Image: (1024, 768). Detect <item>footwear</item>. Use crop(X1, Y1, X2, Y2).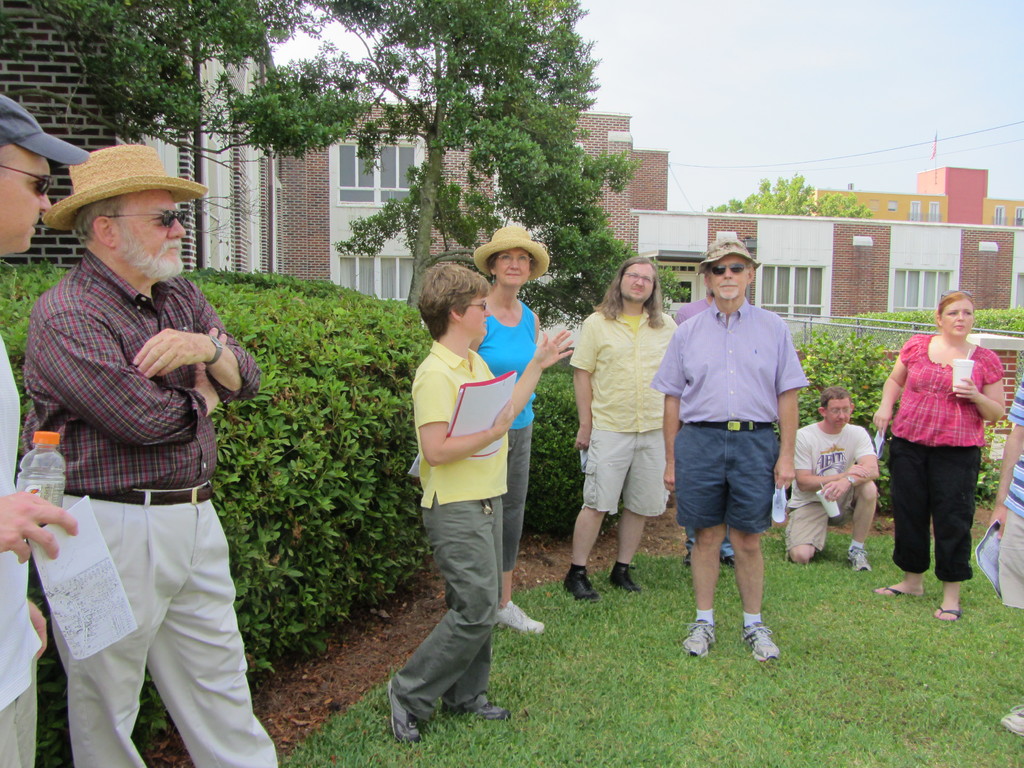
crop(680, 618, 717, 662).
